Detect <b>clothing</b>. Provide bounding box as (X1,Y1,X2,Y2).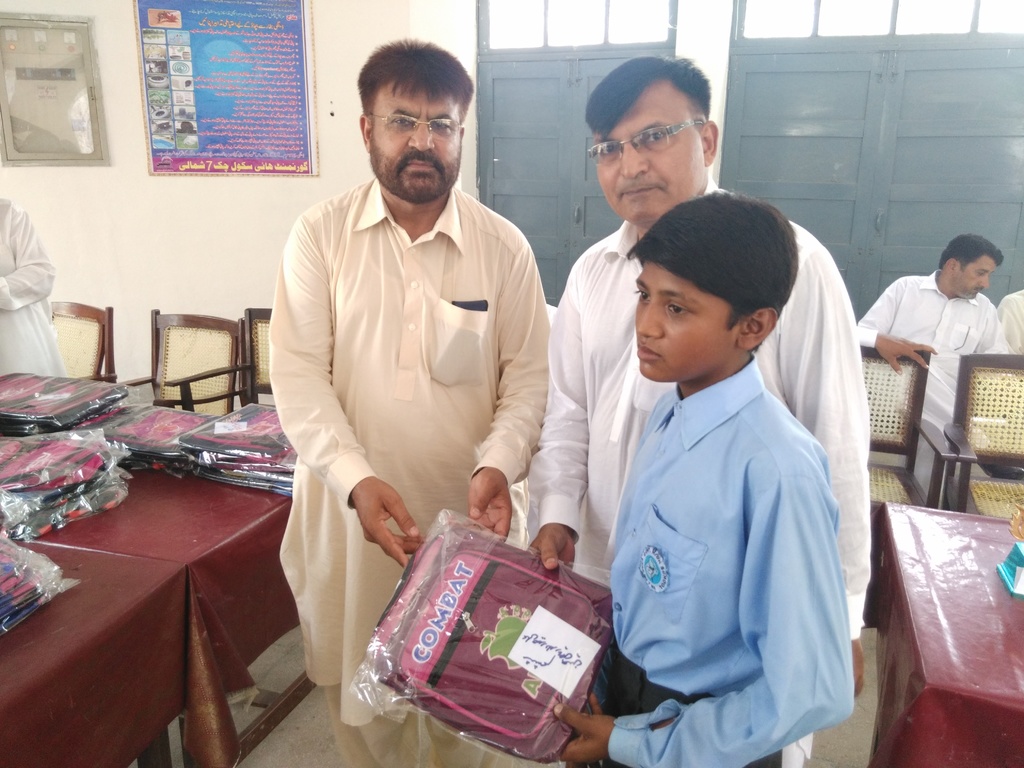
(0,199,62,380).
